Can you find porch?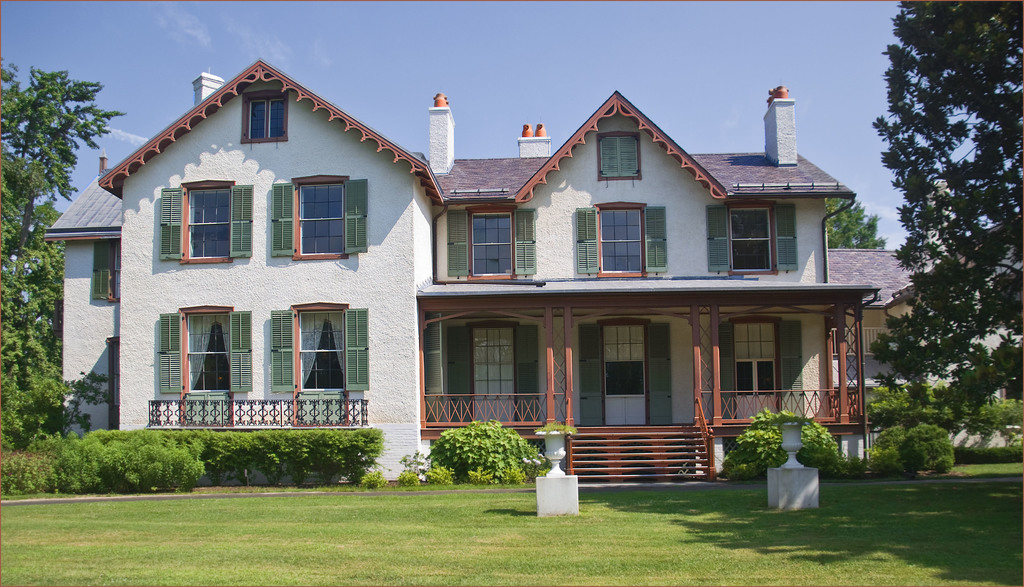
Yes, bounding box: x1=421 y1=421 x2=843 y2=485.
